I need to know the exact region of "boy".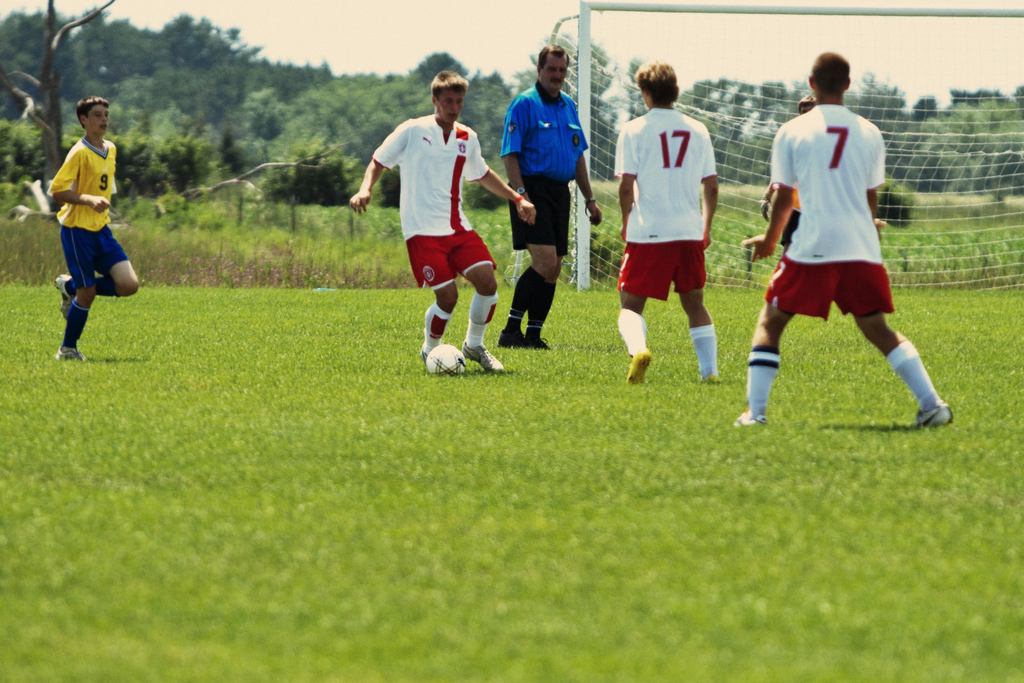
Region: bbox(738, 49, 956, 429).
